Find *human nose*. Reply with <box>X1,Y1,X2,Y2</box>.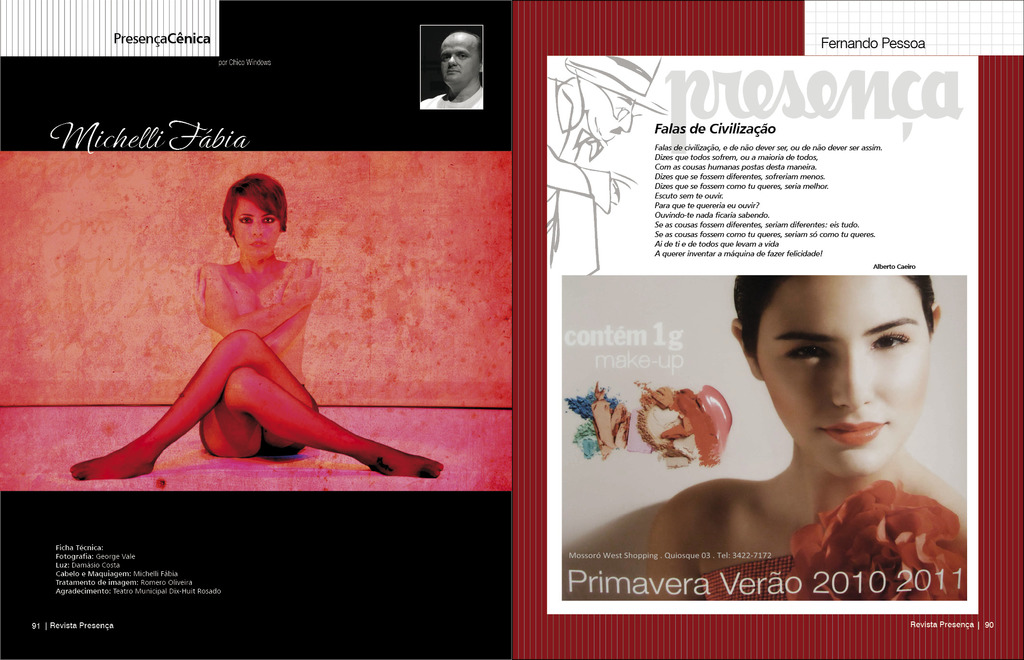
<box>830,347,874,407</box>.
